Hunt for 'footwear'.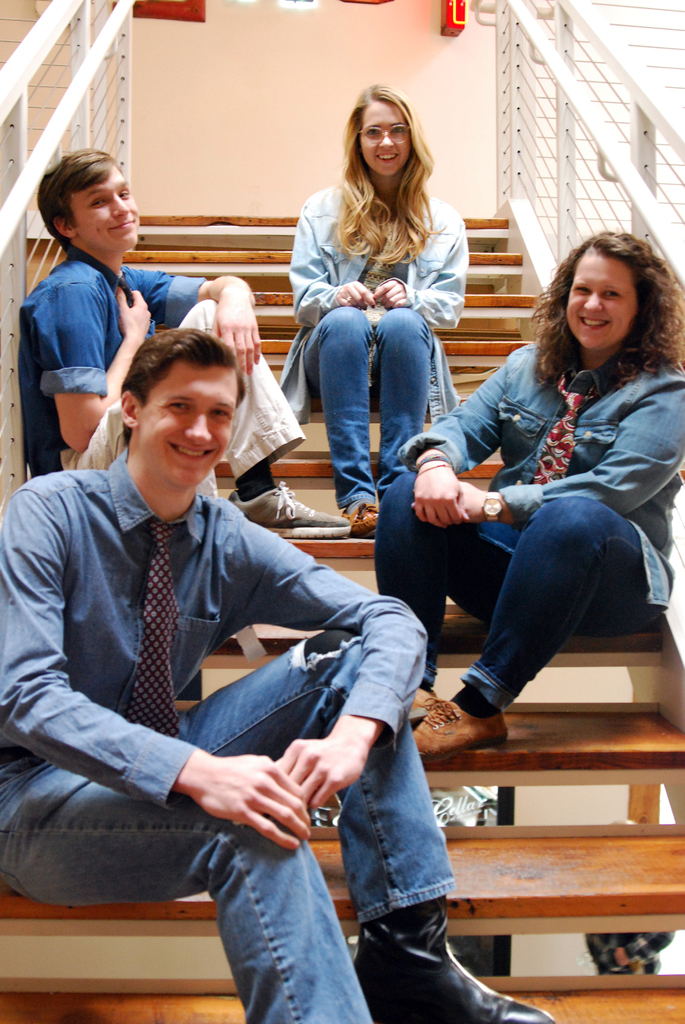
Hunted down at BBox(228, 483, 350, 536).
